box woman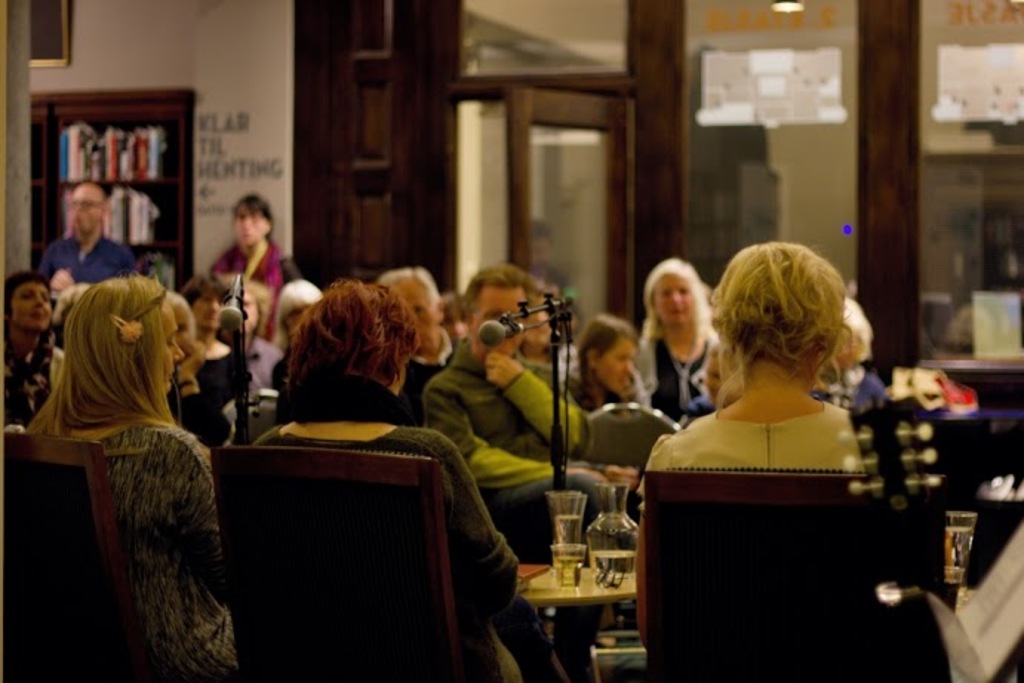
<box>563,314,639,415</box>
